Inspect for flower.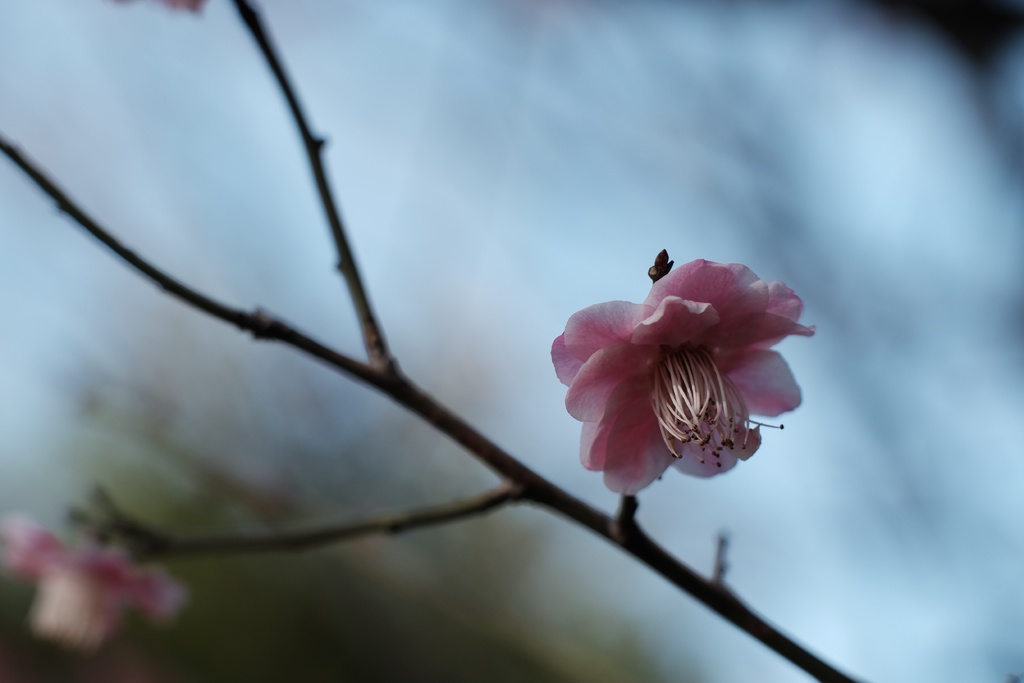
Inspection: box=[546, 243, 815, 500].
